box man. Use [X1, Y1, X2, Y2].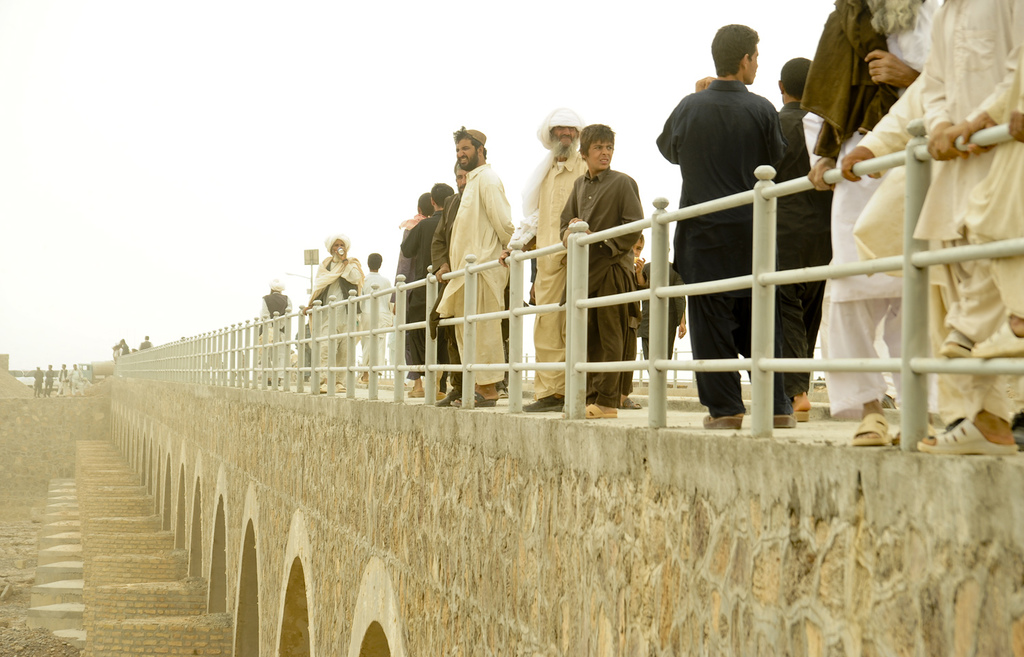
[33, 369, 41, 395].
